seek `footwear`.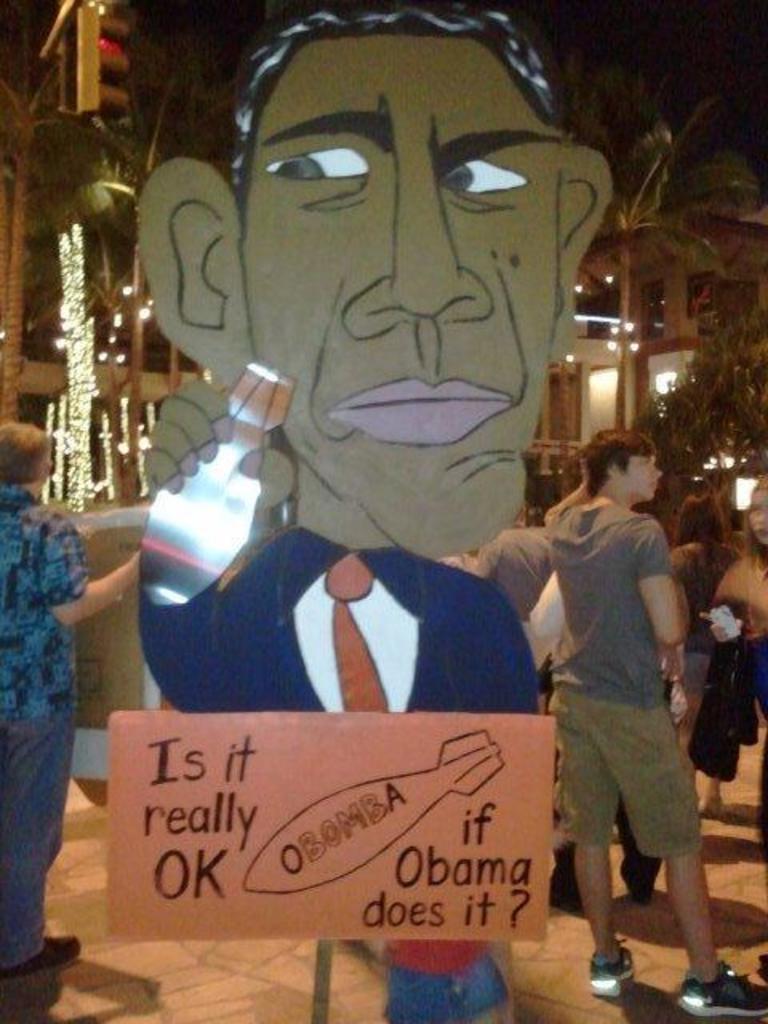
l=683, t=958, r=766, b=1022.
